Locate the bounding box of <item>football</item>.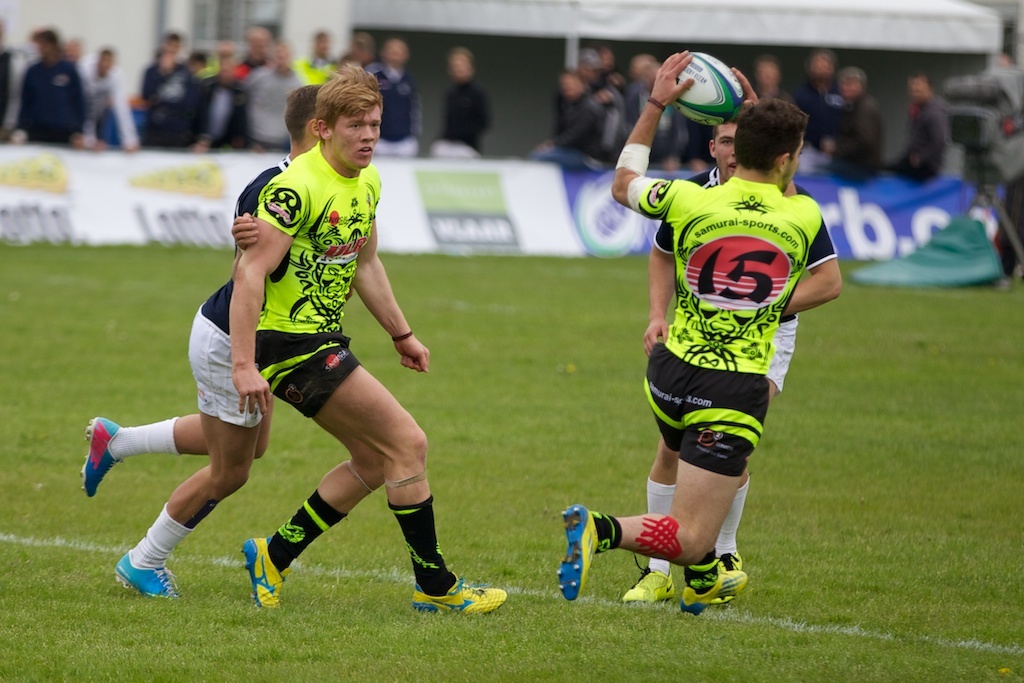
Bounding box: 672/50/745/134.
